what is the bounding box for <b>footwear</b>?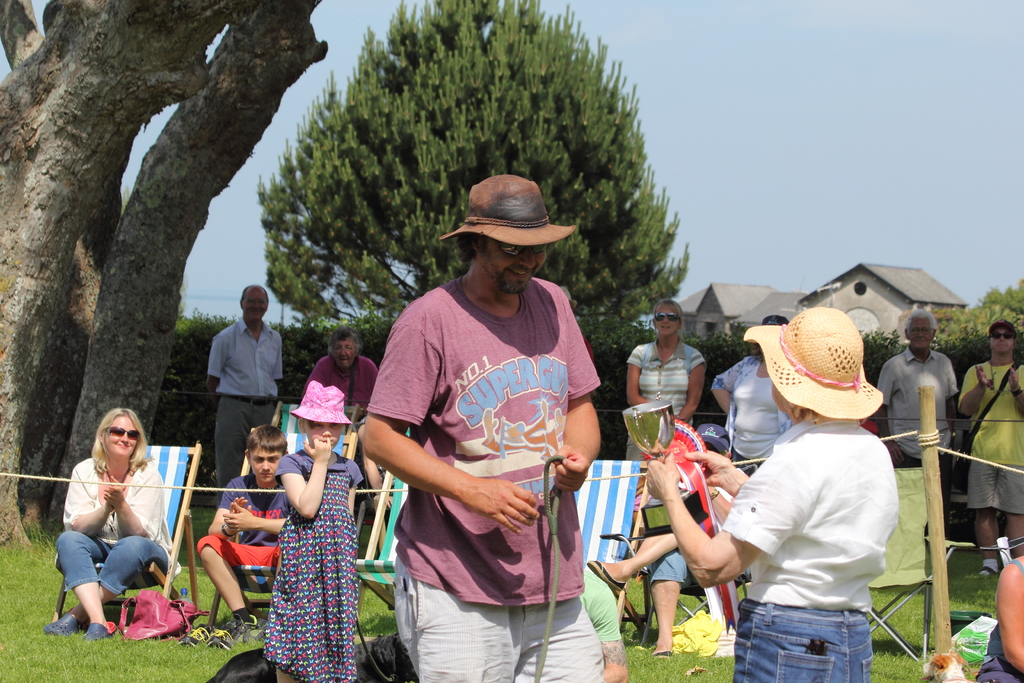
589/557/626/595.
